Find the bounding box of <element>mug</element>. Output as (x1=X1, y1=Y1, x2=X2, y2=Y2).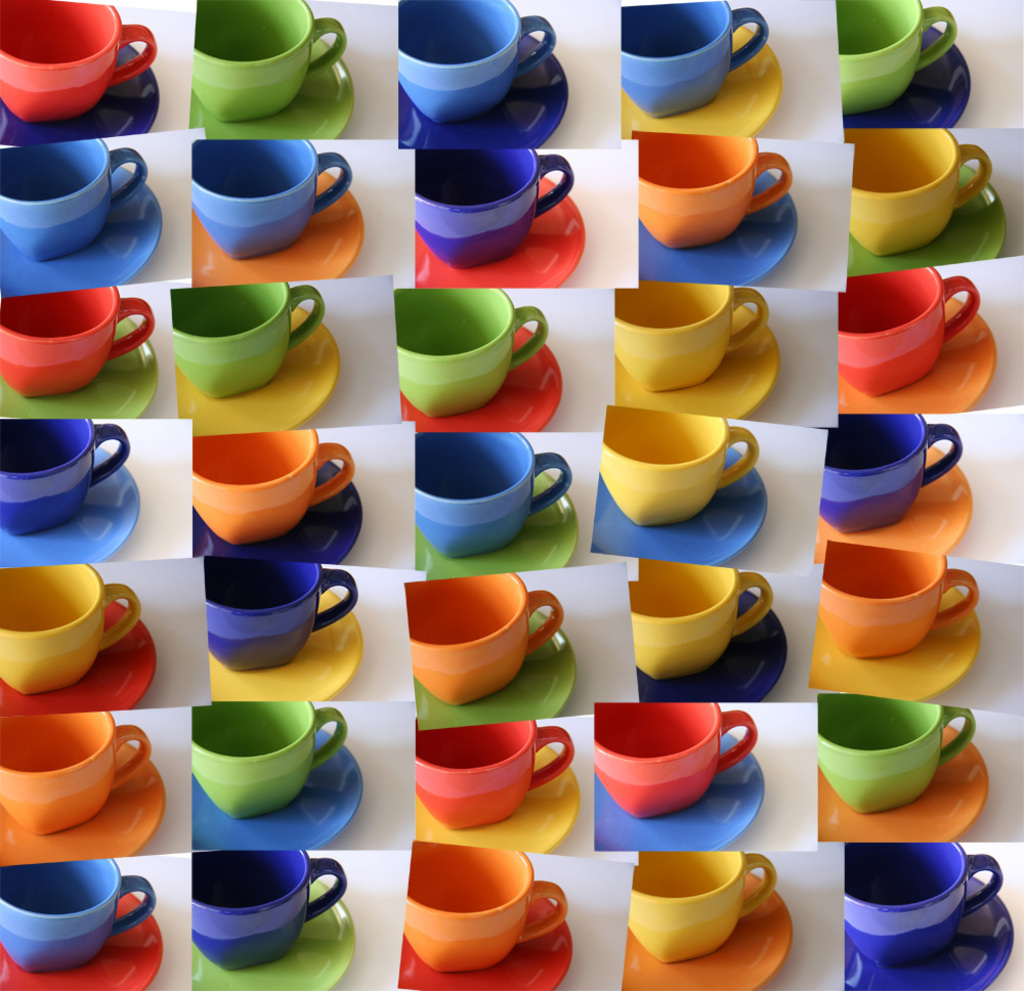
(x1=419, y1=153, x2=569, y2=268).
